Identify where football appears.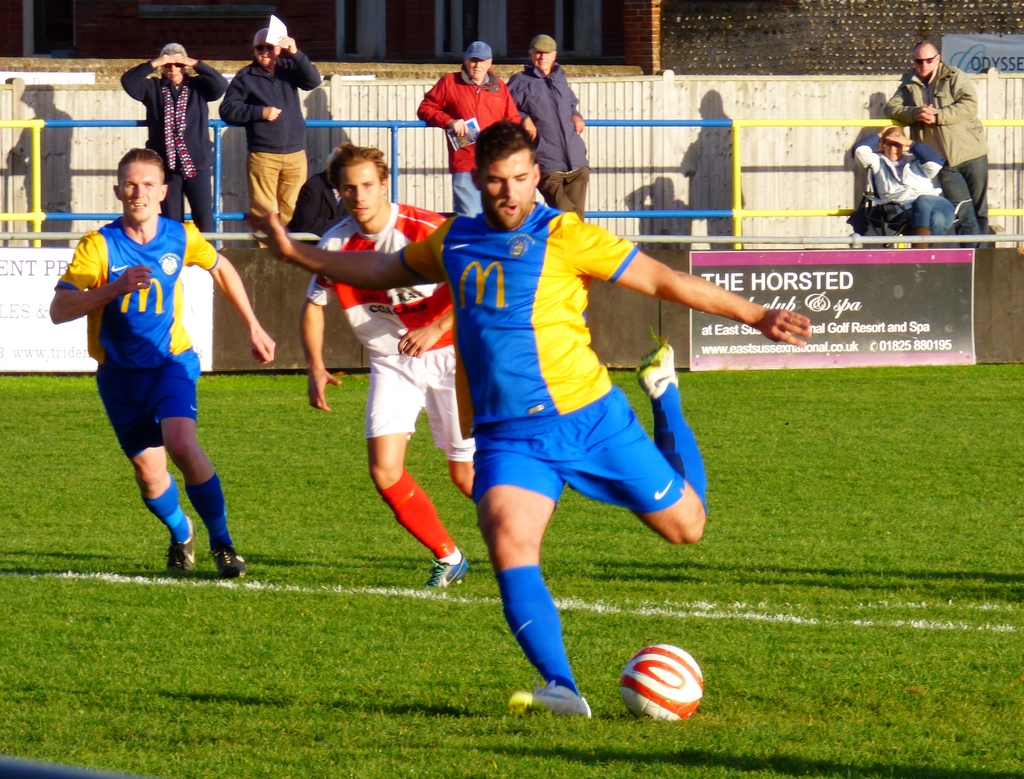
Appears at box=[619, 639, 705, 723].
